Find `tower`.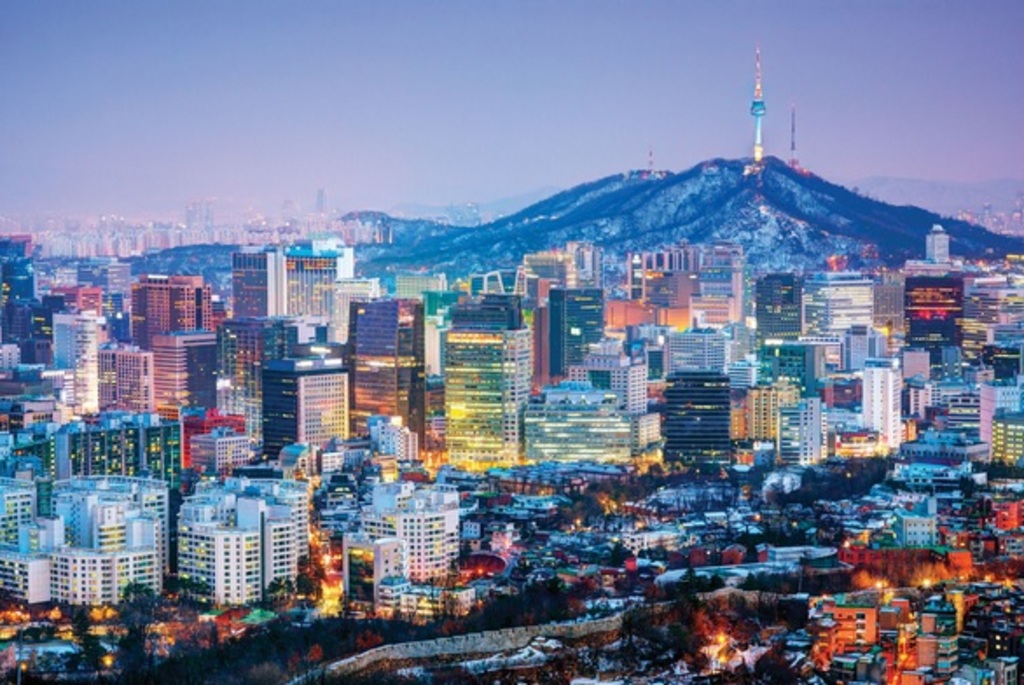
[x1=96, y1=342, x2=157, y2=418].
